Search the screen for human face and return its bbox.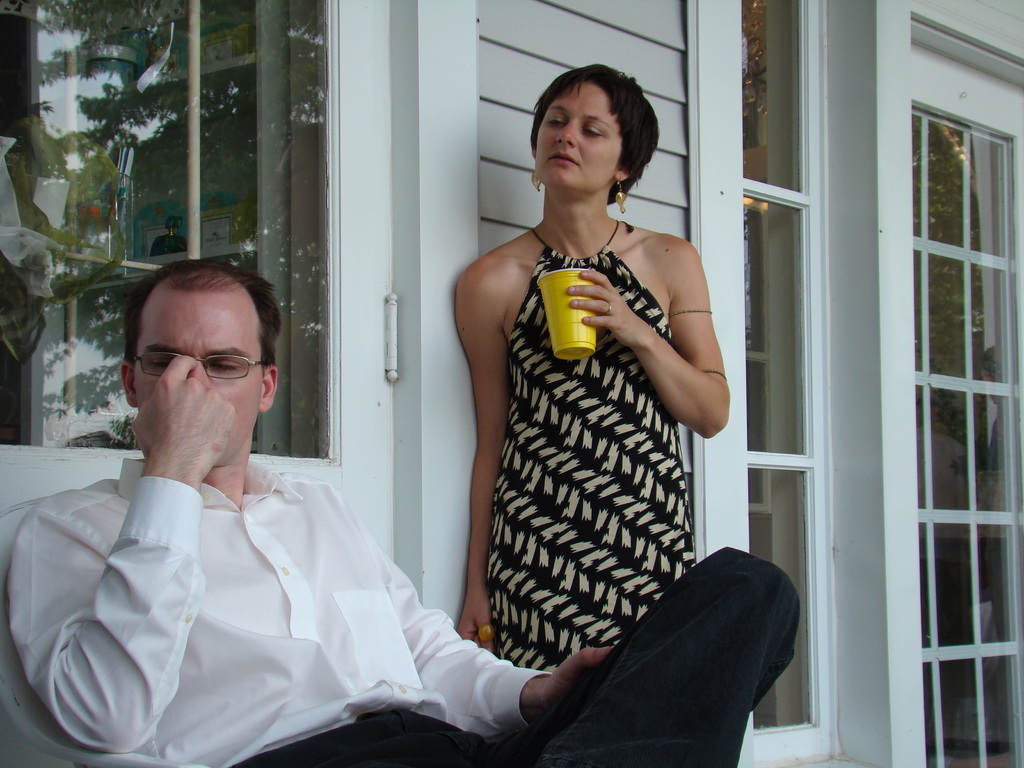
Found: bbox=(131, 291, 257, 463).
